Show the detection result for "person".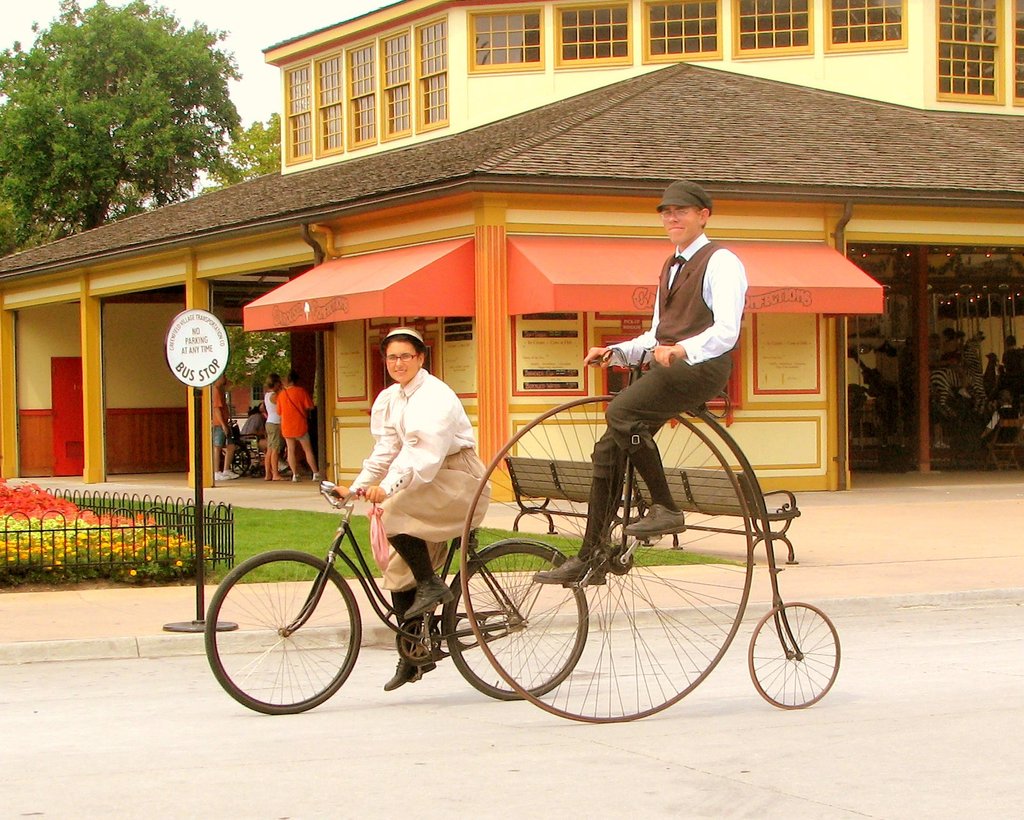
x1=207, y1=370, x2=240, y2=482.
